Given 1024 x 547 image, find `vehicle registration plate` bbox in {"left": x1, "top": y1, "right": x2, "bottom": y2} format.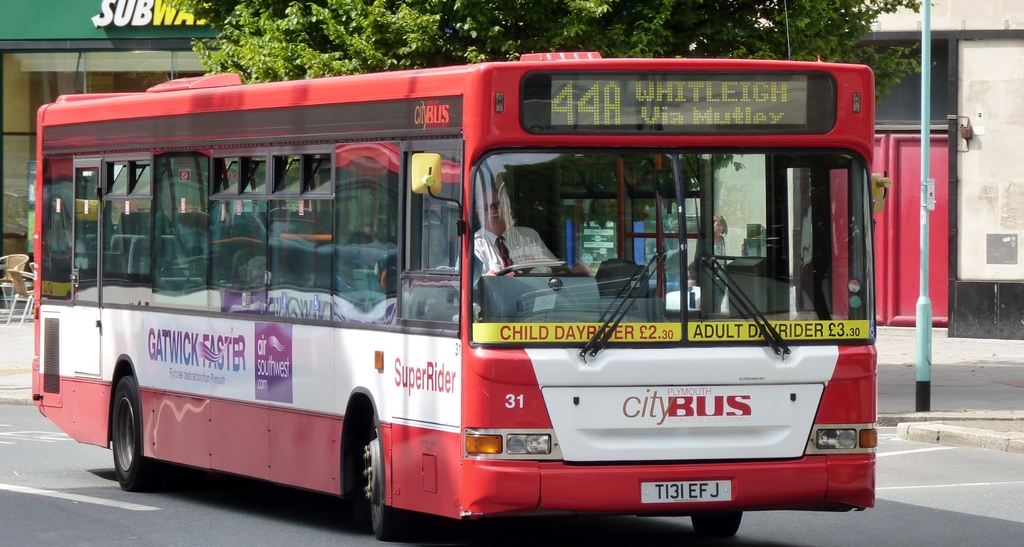
{"left": 641, "top": 478, "right": 733, "bottom": 507}.
